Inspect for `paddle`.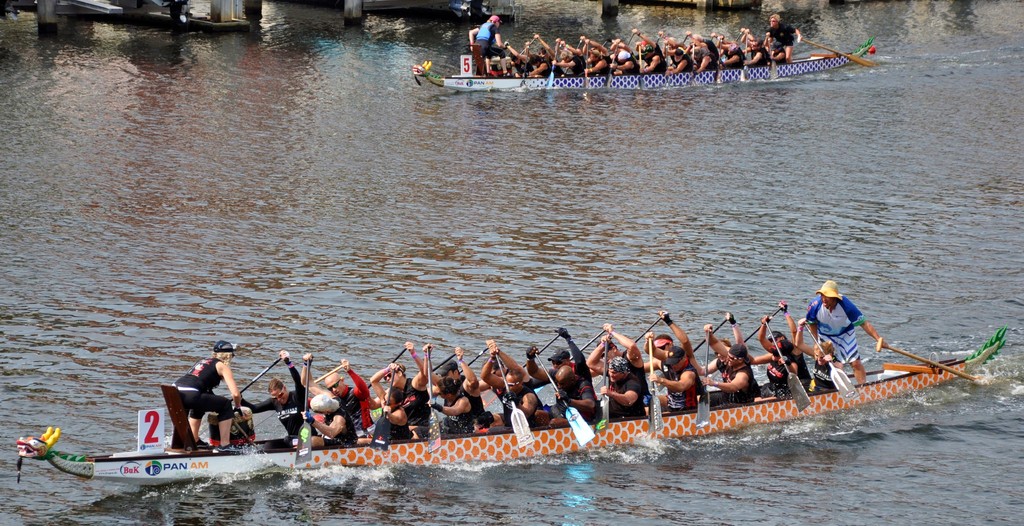
Inspection: [left=602, top=38, right=609, bottom=48].
